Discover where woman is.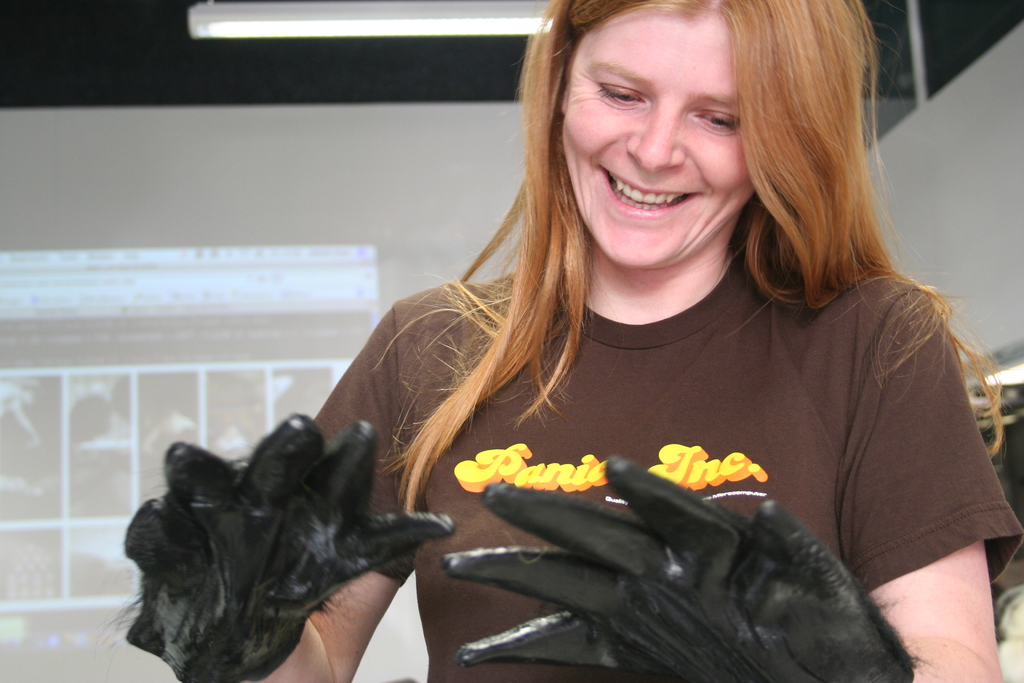
Discovered at bbox=[271, 8, 1012, 636].
